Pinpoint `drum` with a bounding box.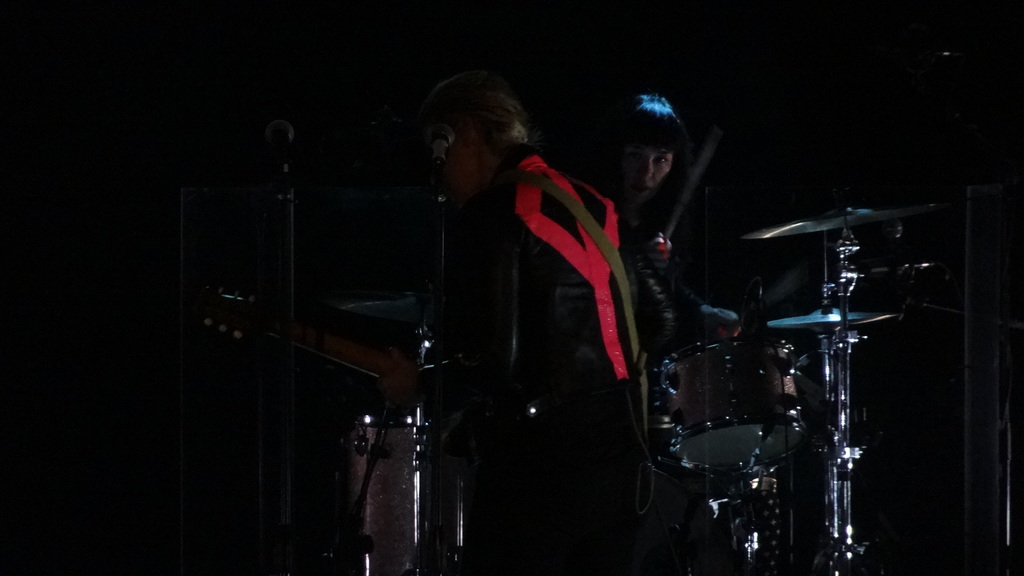
locate(657, 346, 804, 474).
